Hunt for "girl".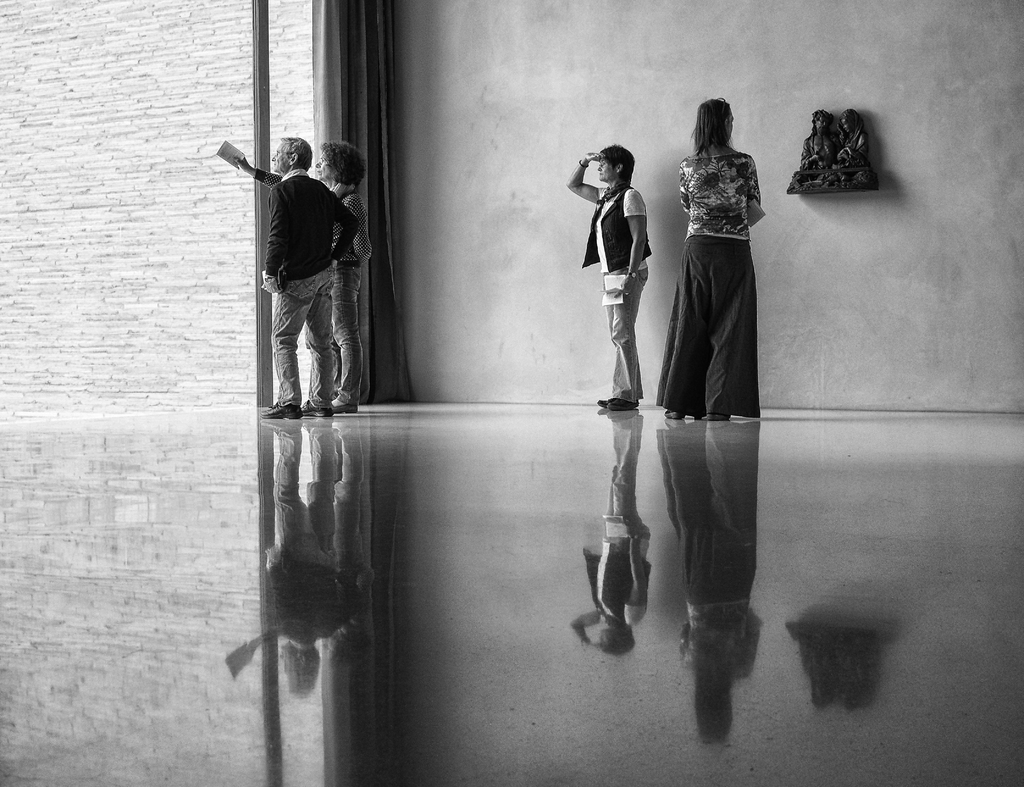
Hunted down at box=[570, 142, 653, 411].
